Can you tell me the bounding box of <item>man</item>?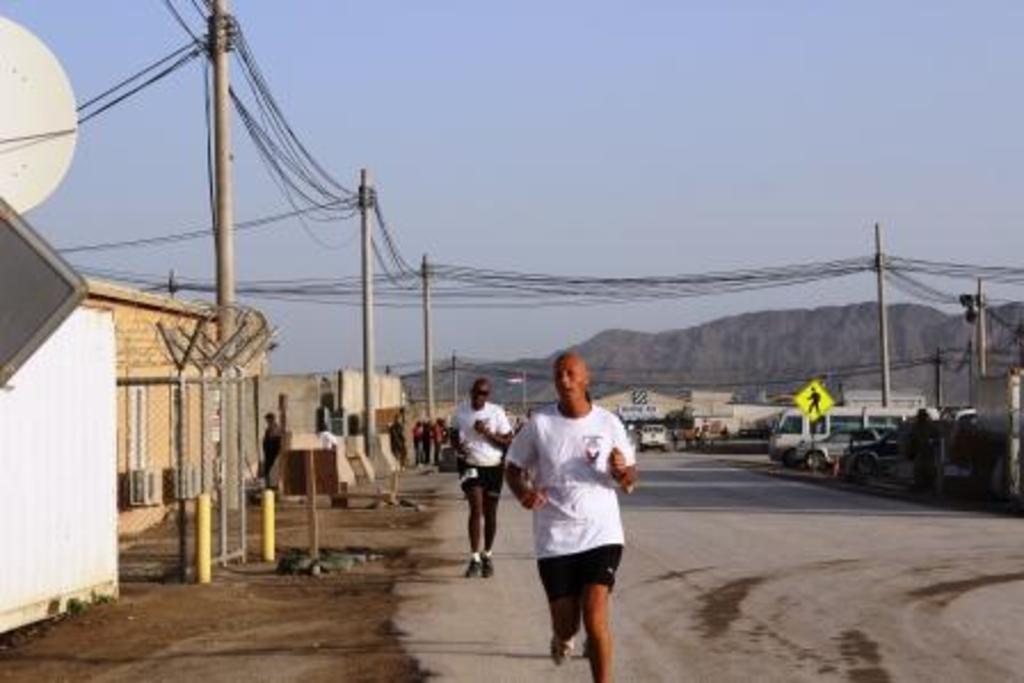
detection(505, 343, 645, 658).
